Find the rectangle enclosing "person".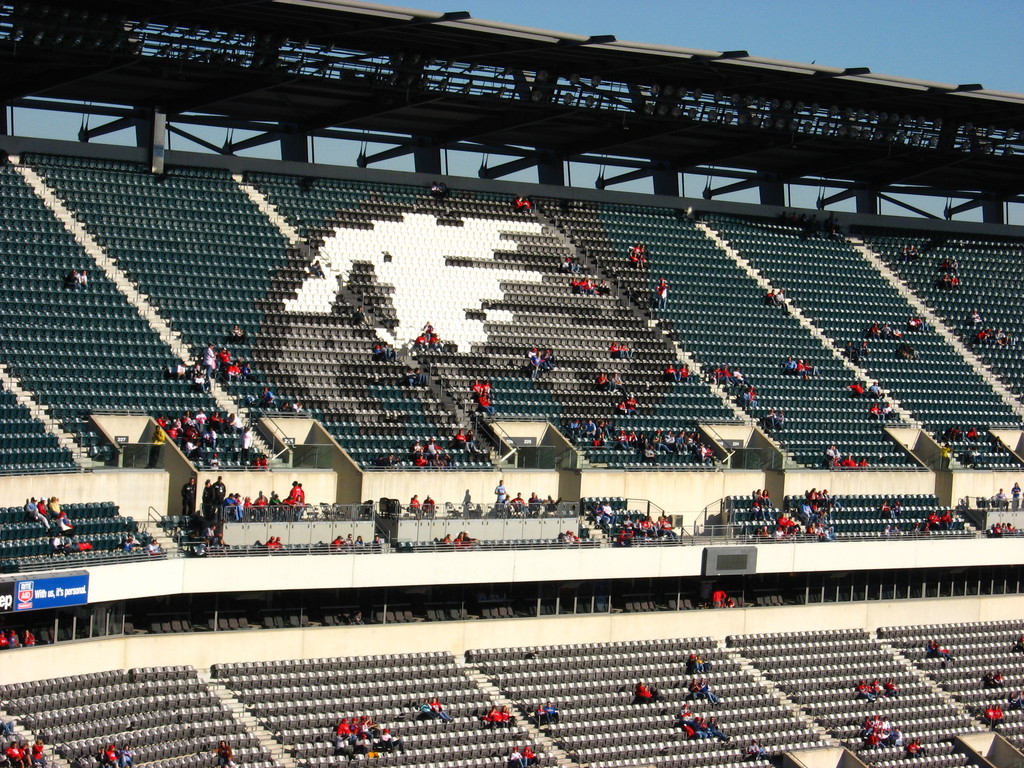
(209, 737, 231, 767).
